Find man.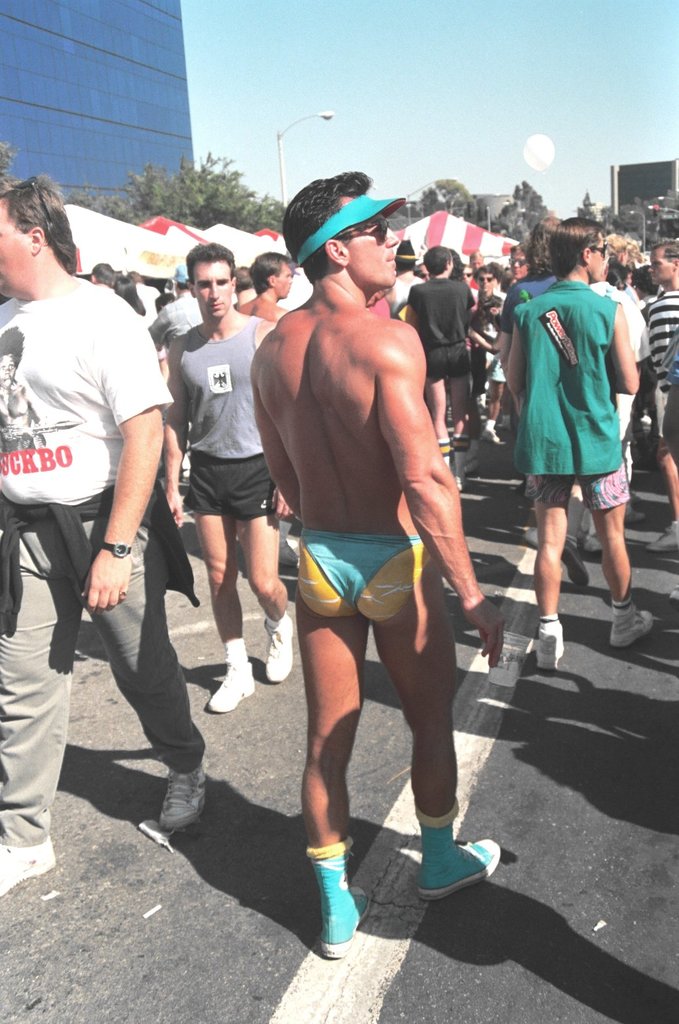
(x1=0, y1=167, x2=207, y2=900).
